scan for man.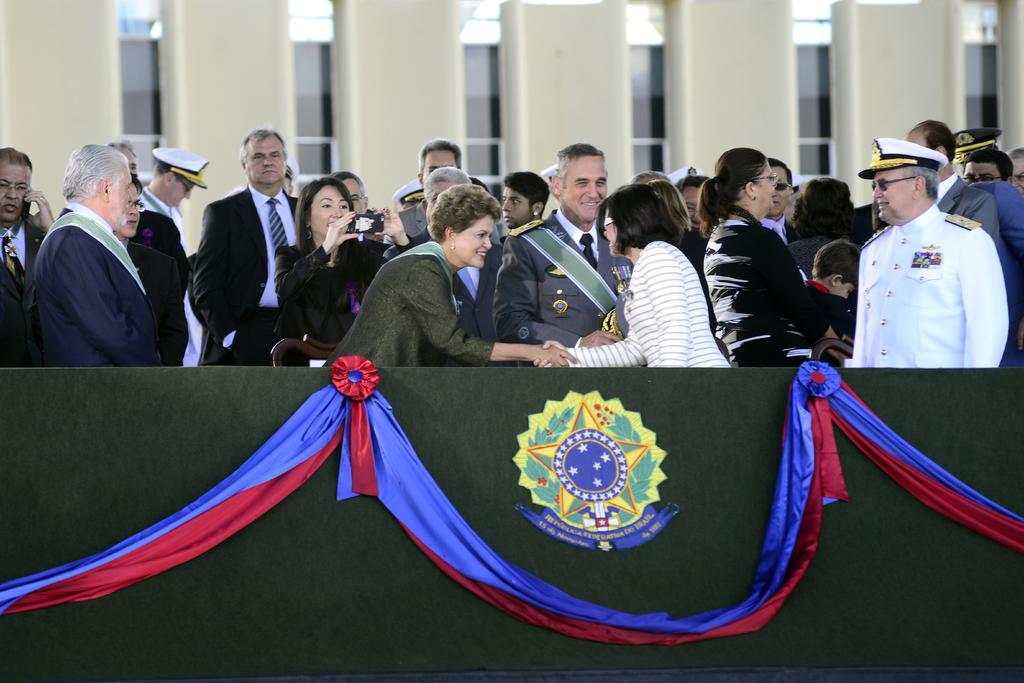
Scan result: left=387, top=140, right=467, bottom=243.
